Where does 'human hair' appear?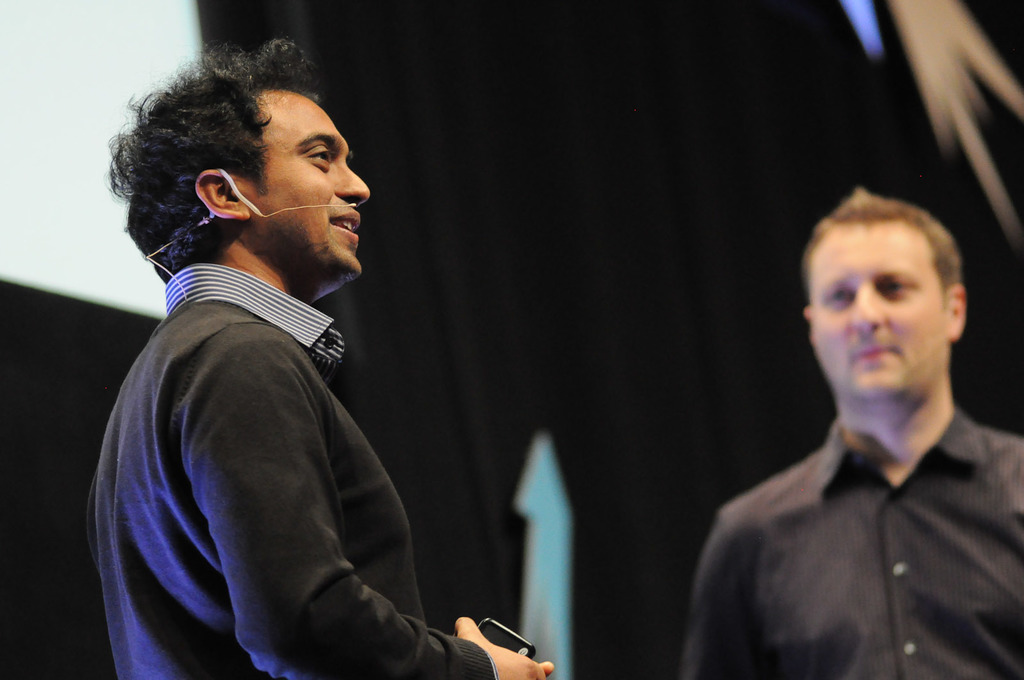
Appears at 803/187/960/297.
